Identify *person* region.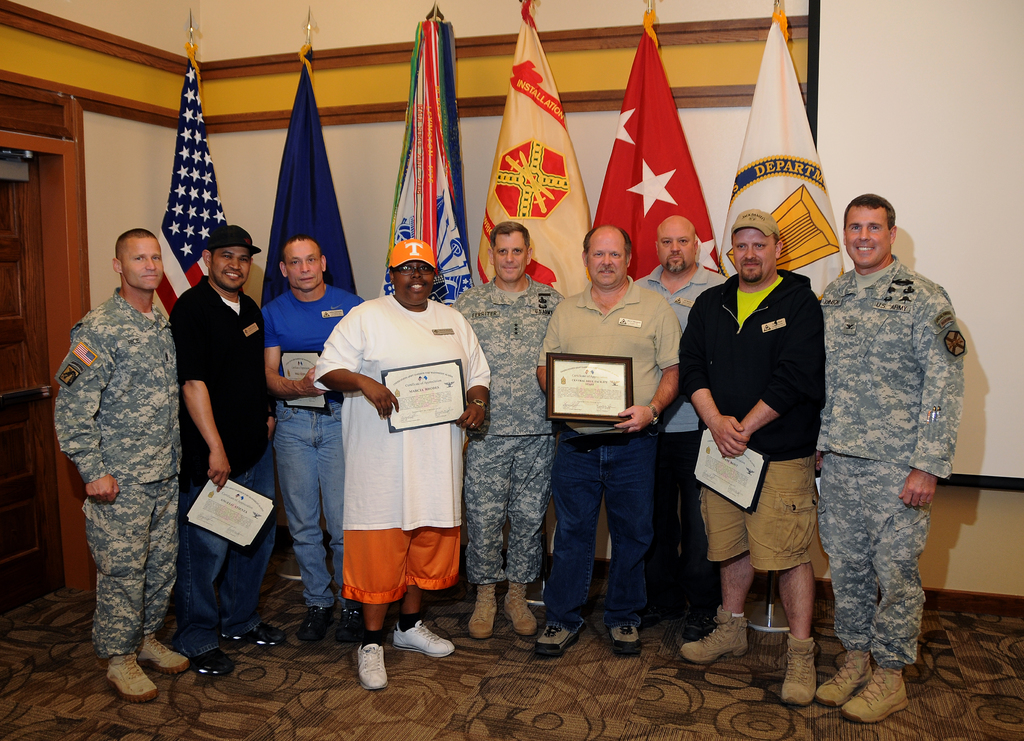
Region: left=814, top=193, right=968, bottom=714.
